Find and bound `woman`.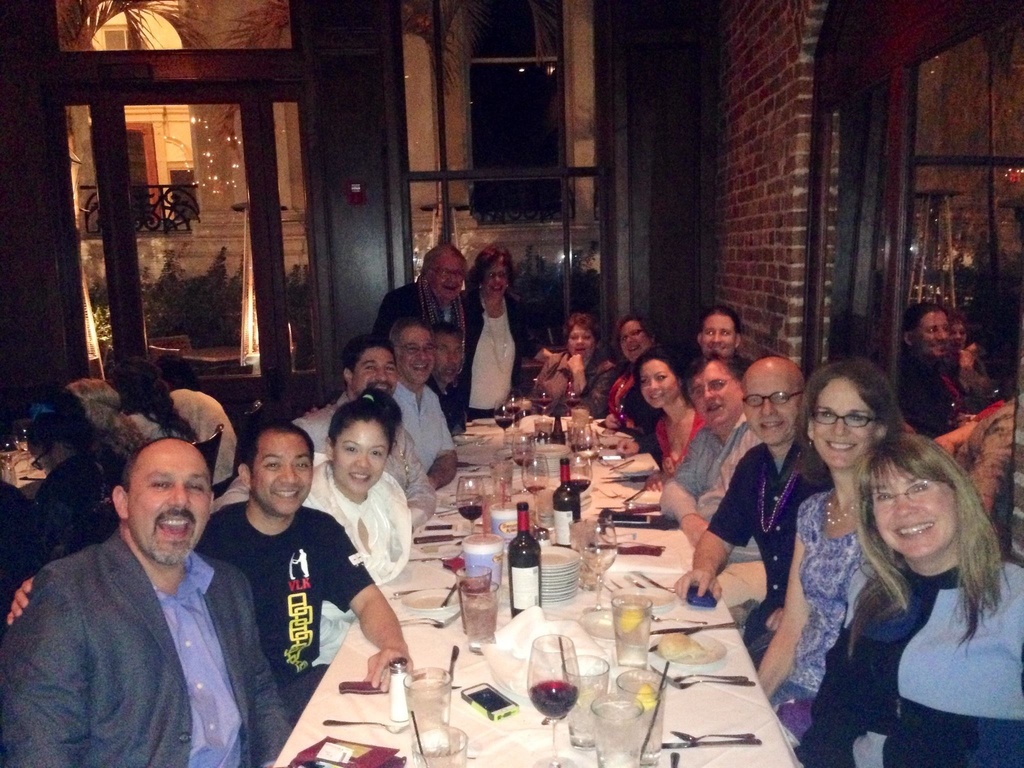
Bound: (104, 362, 202, 445).
